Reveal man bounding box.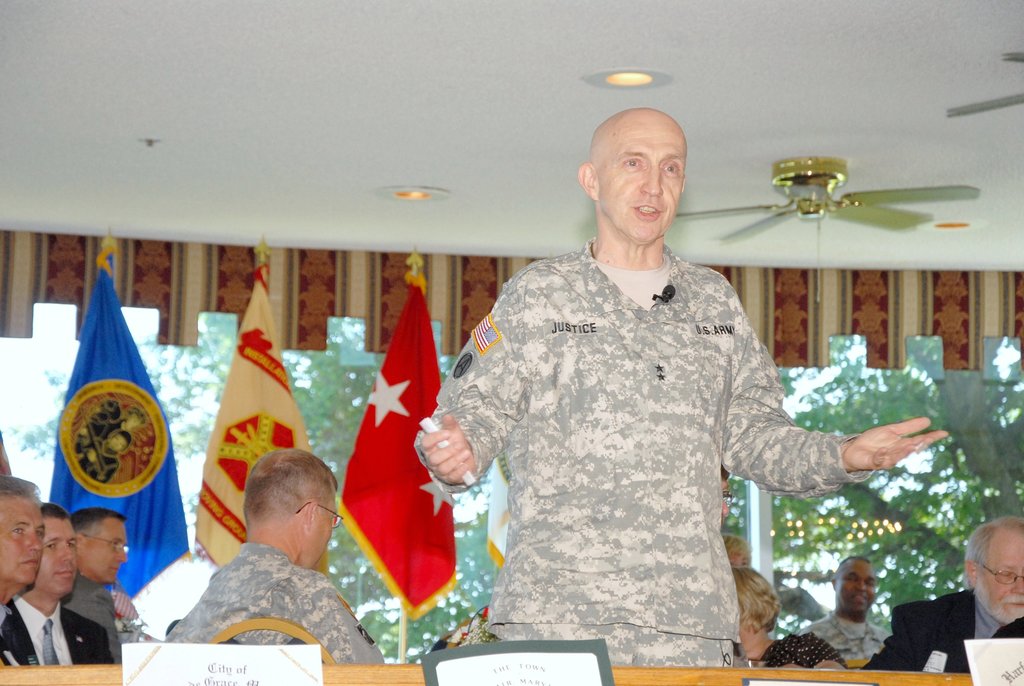
Revealed: 60/504/147/651.
